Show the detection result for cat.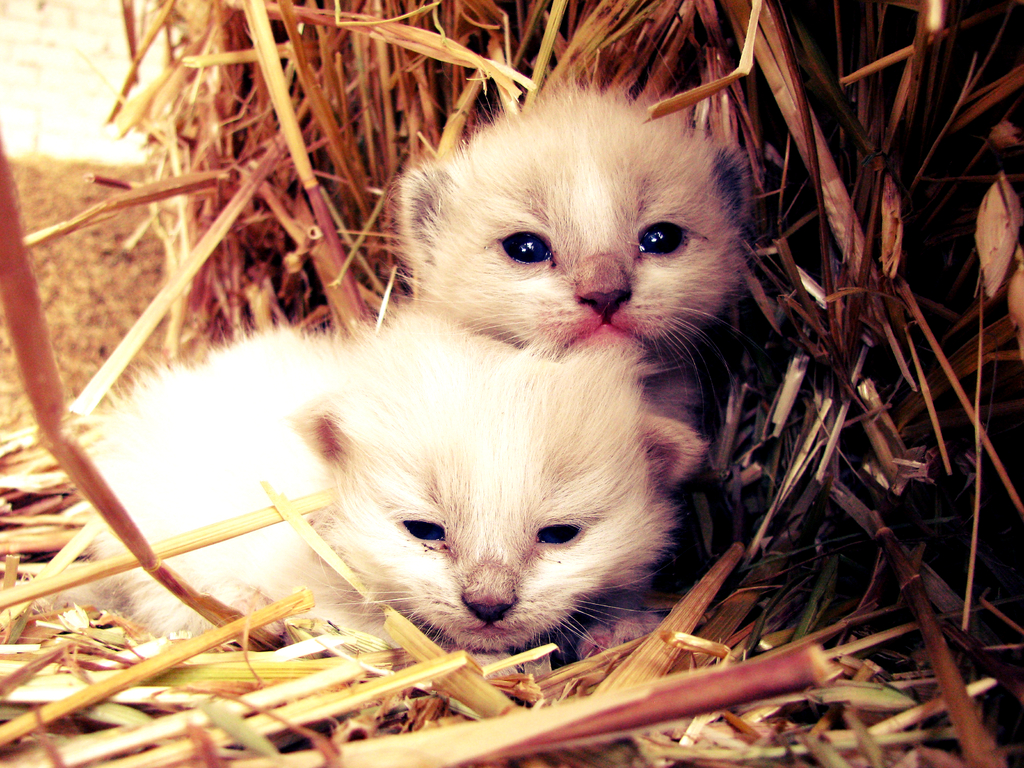
left=81, top=306, right=708, bottom=664.
